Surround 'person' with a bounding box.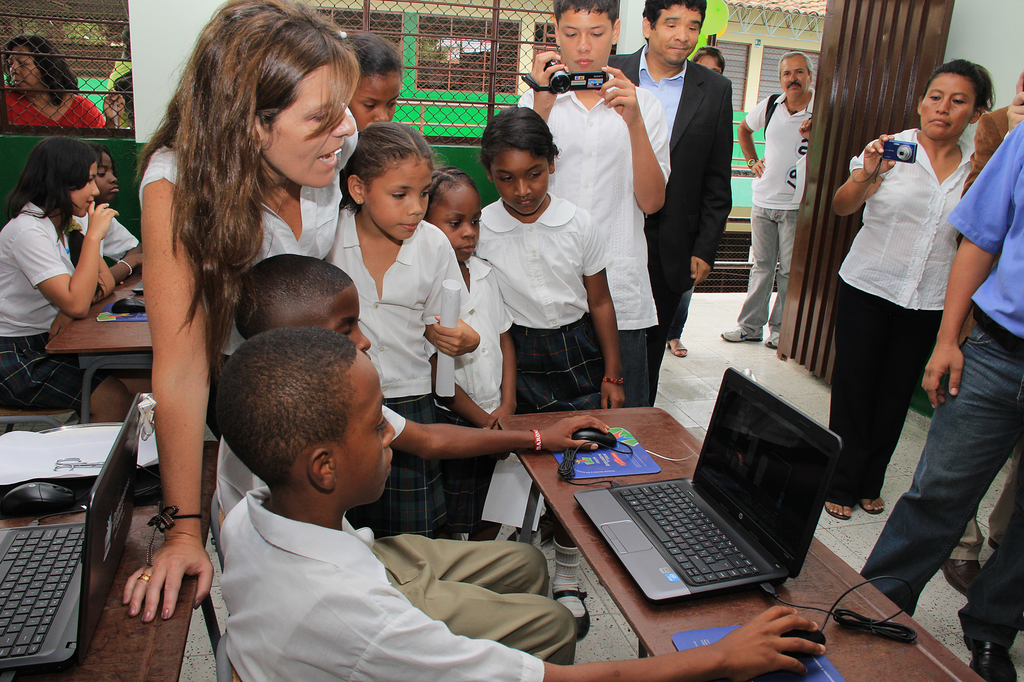
bbox=(0, 135, 158, 422).
